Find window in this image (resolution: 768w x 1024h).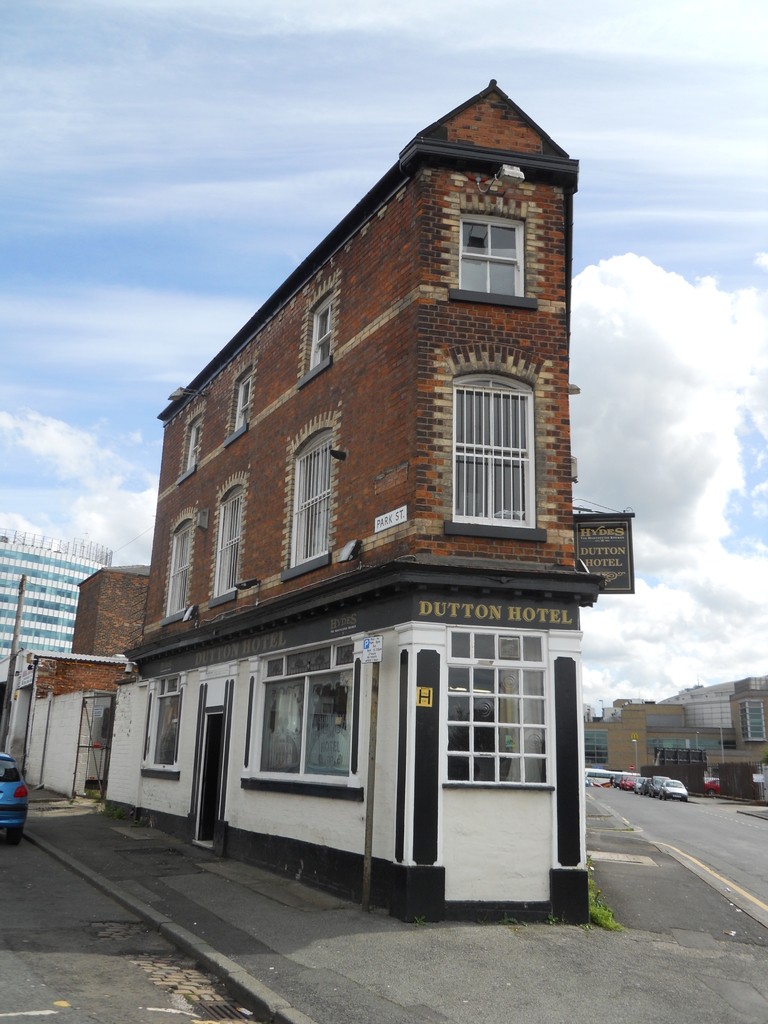
x1=215 y1=353 x2=260 y2=437.
